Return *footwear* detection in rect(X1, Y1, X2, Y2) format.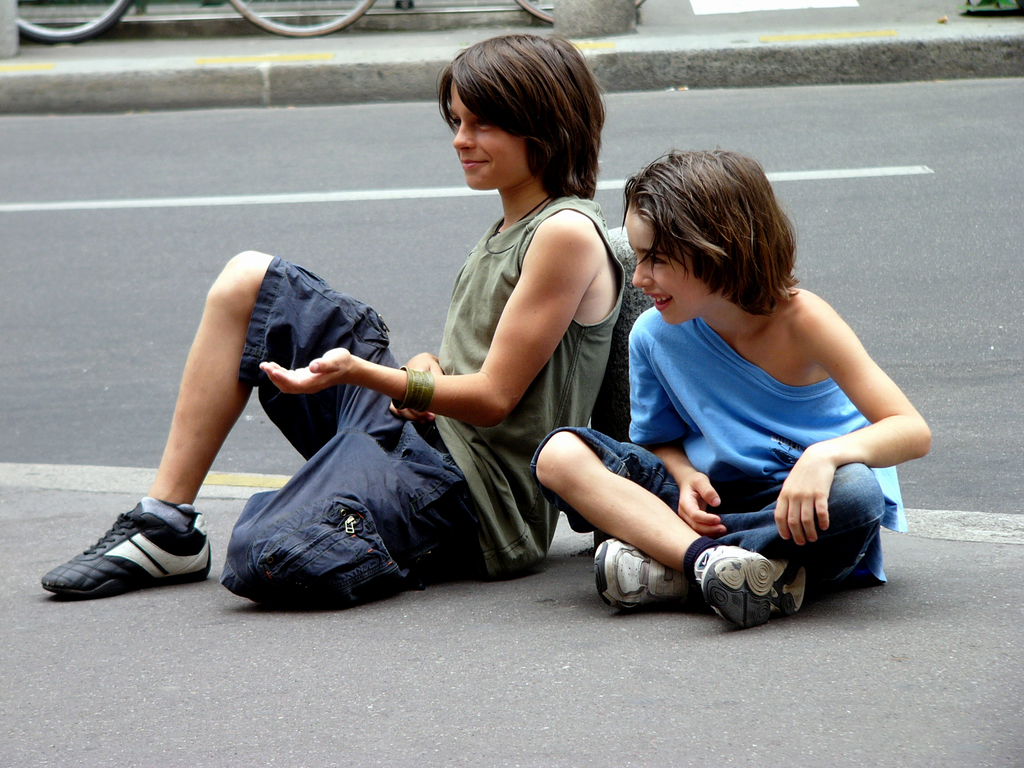
rect(56, 497, 209, 600).
